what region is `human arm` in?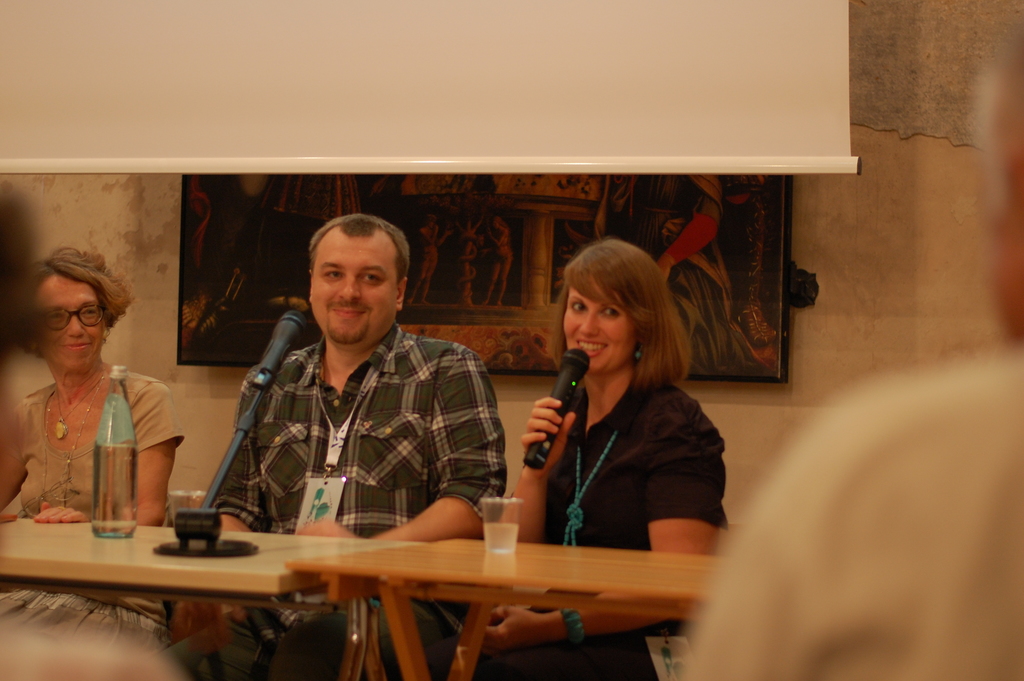
[x1=484, y1=408, x2=723, y2=652].
